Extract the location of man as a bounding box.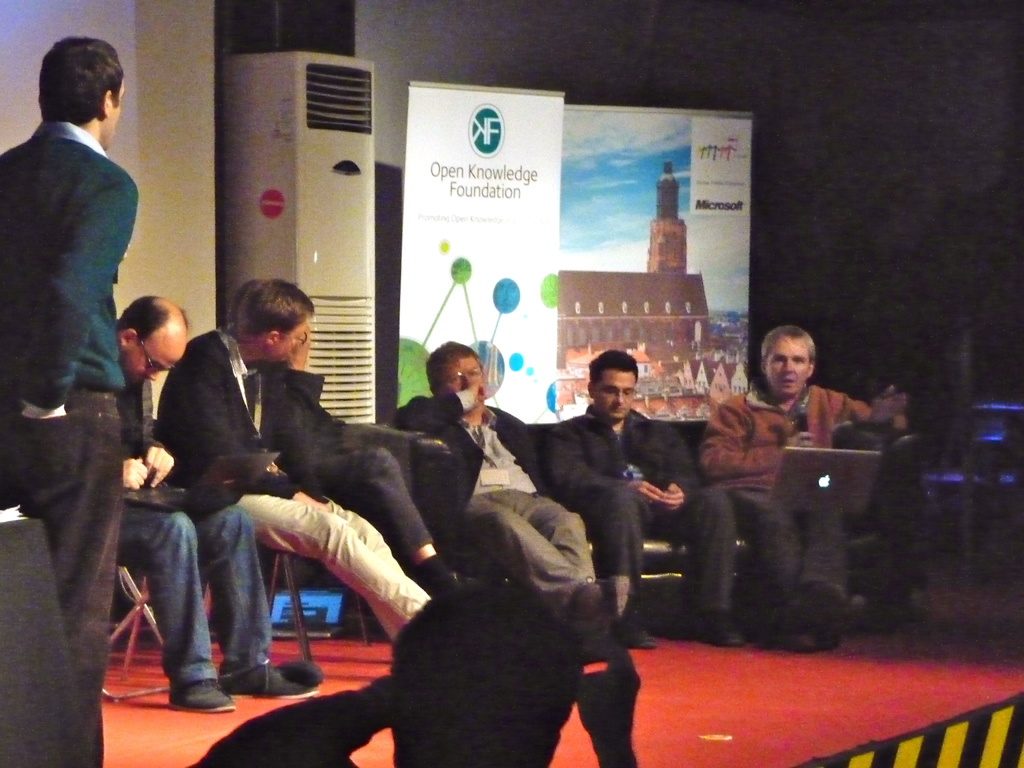
[160, 278, 433, 641].
